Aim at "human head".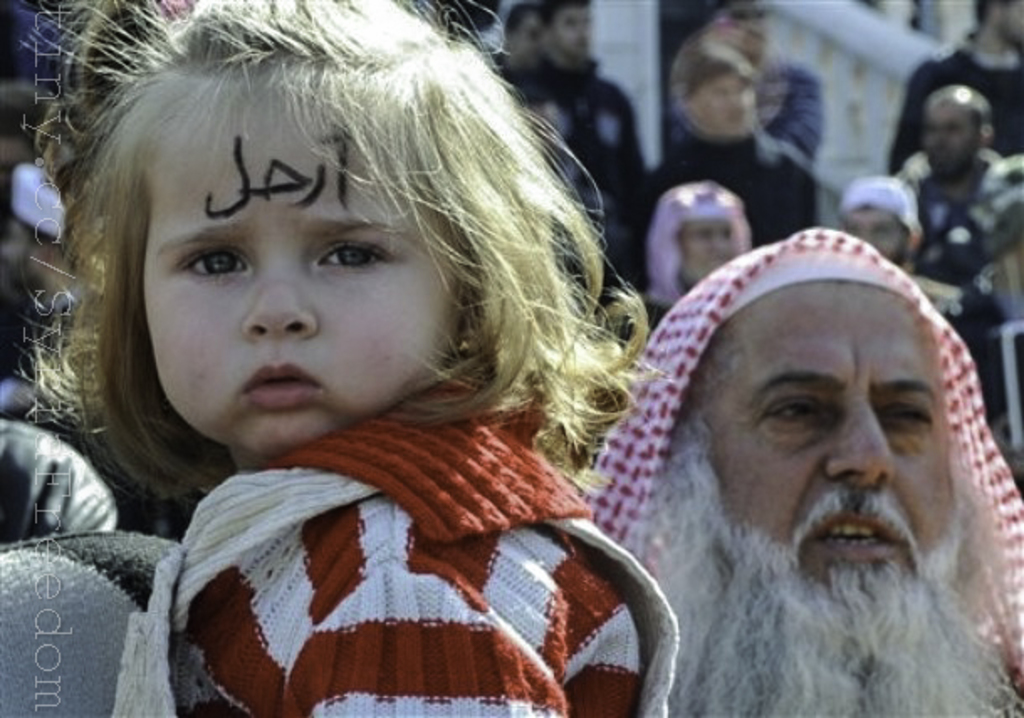
Aimed at 118,0,519,453.
